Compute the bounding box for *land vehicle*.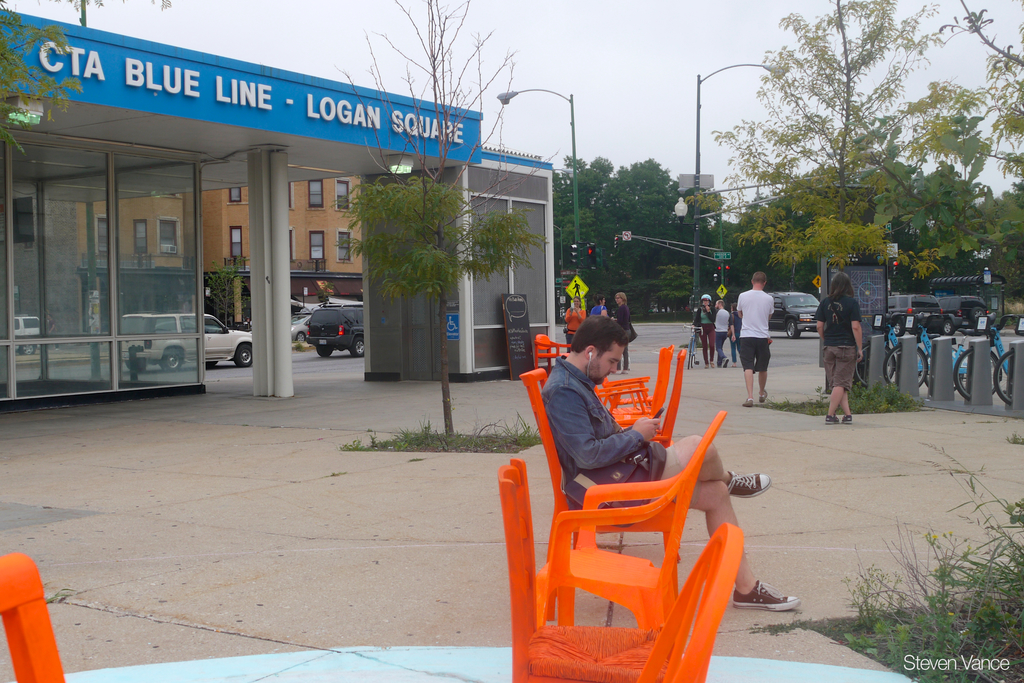
select_region(121, 313, 253, 367).
